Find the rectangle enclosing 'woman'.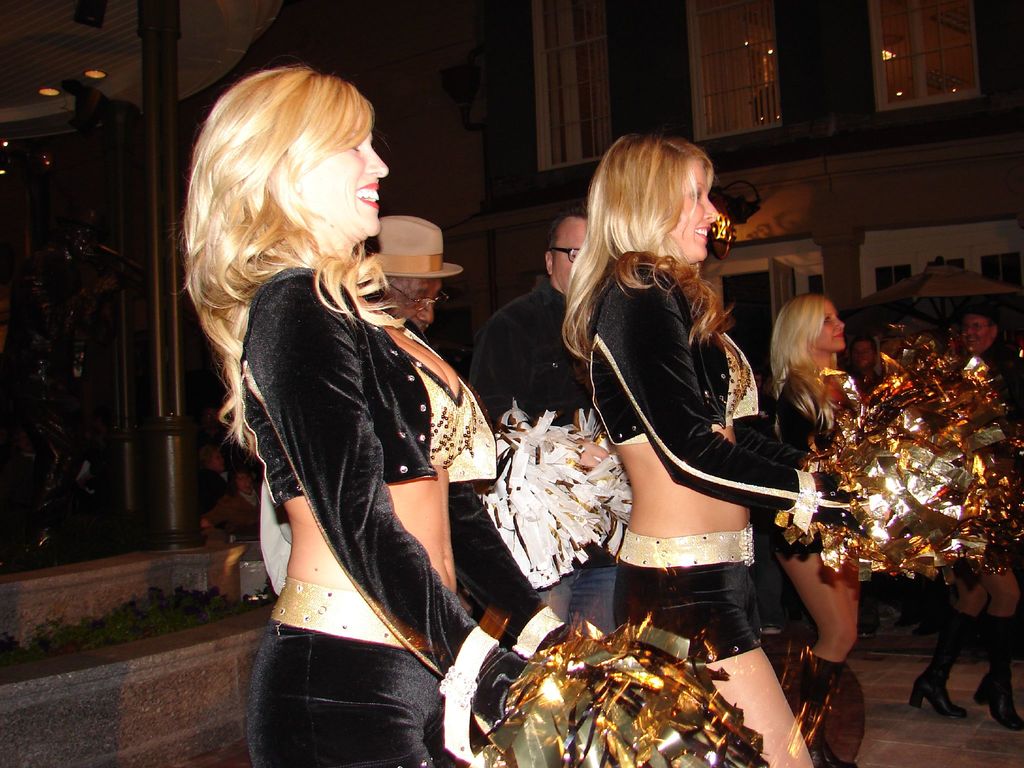
(589, 127, 885, 767).
